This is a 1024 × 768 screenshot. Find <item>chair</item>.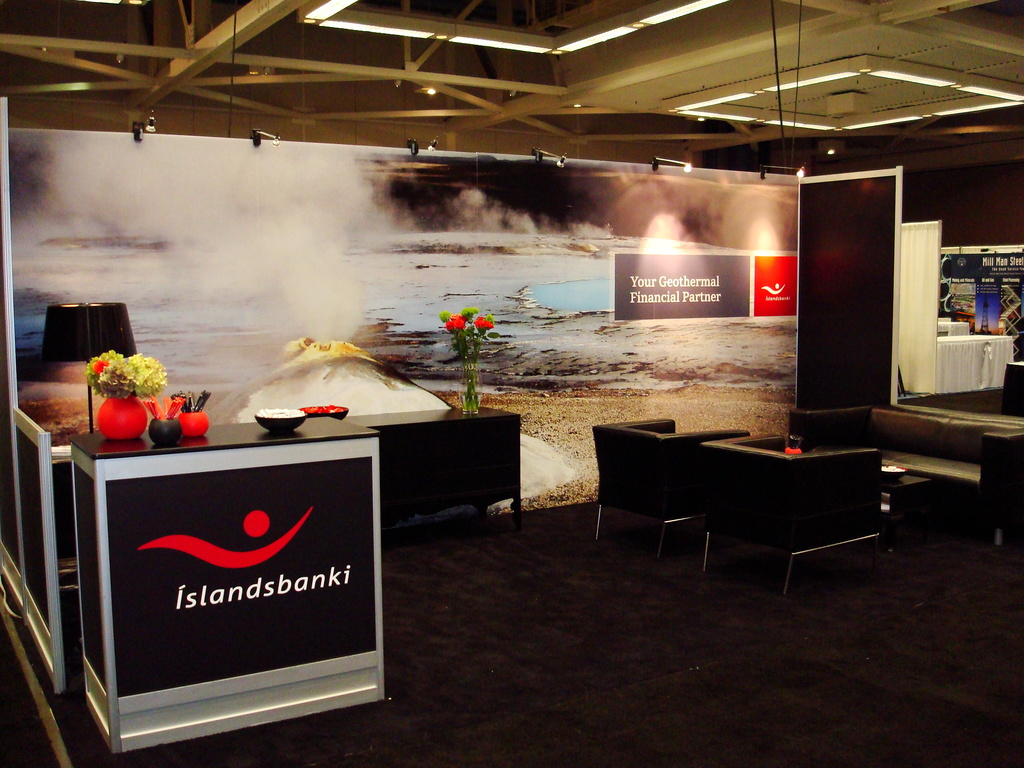
Bounding box: BBox(701, 433, 886, 603).
